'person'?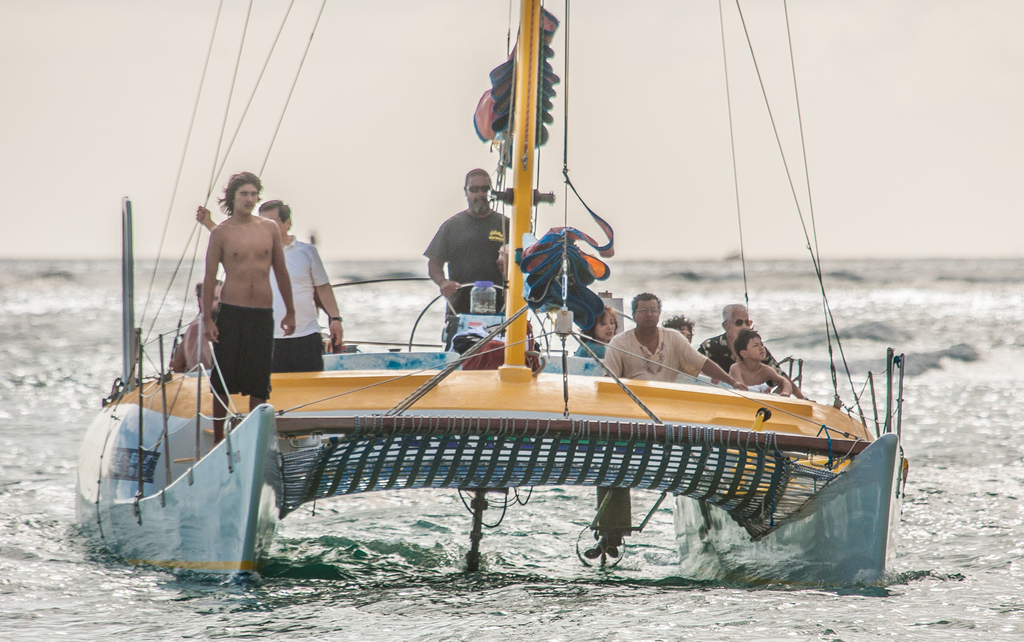
595:292:756:387
